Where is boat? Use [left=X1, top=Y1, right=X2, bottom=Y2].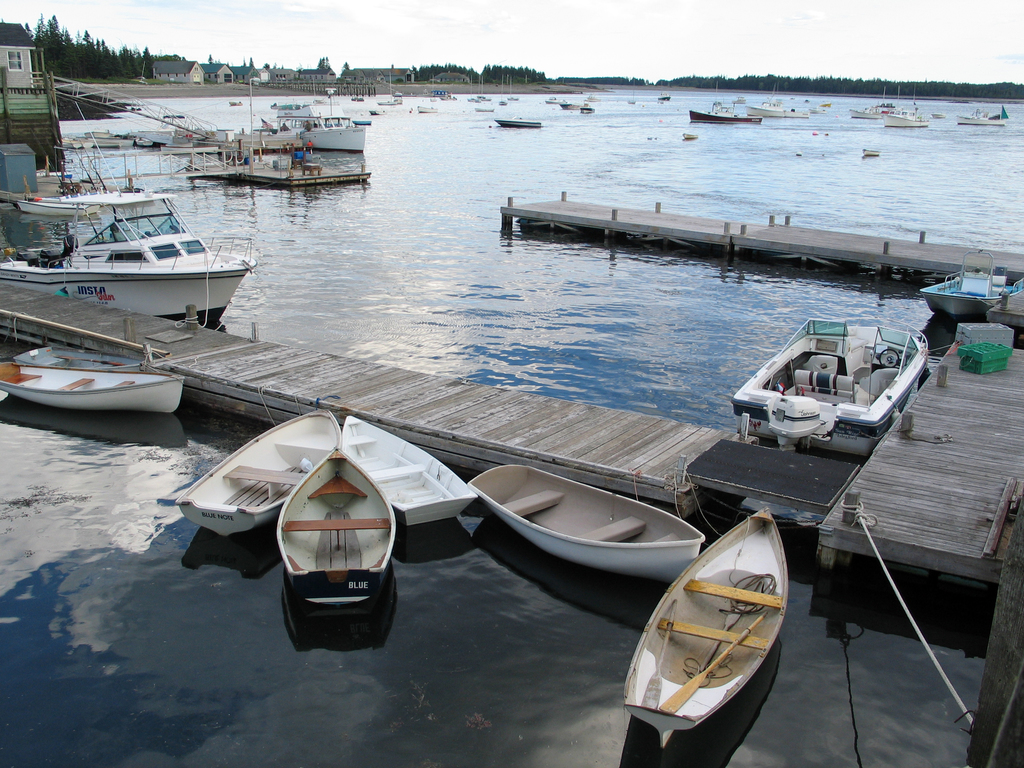
[left=955, top=104, right=1011, bottom=124].
